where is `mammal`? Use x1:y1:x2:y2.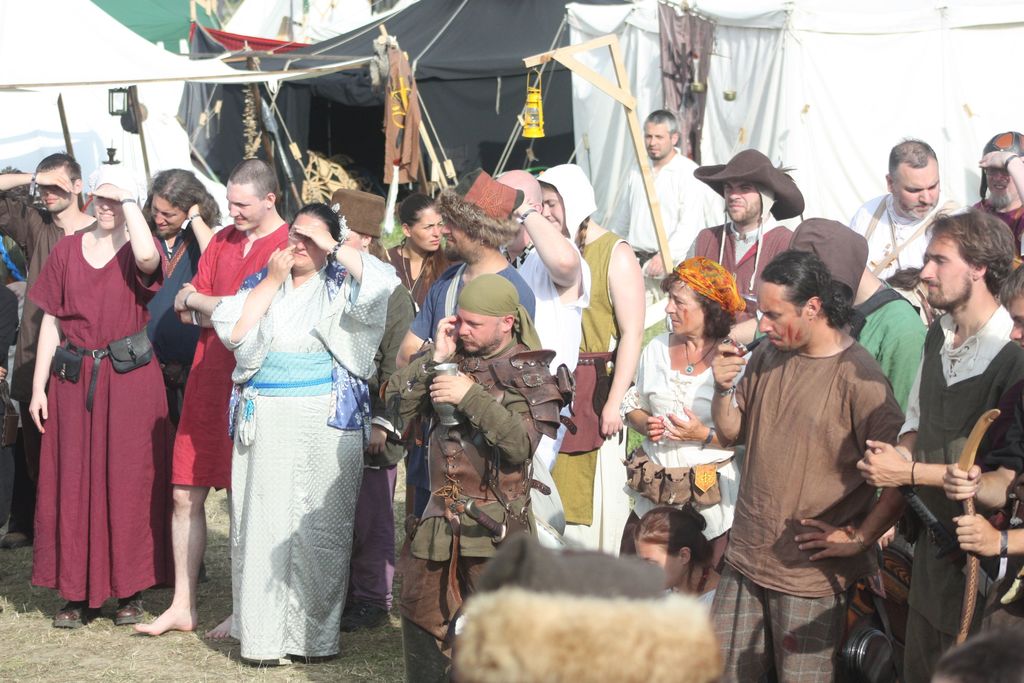
854:204:1023:682.
